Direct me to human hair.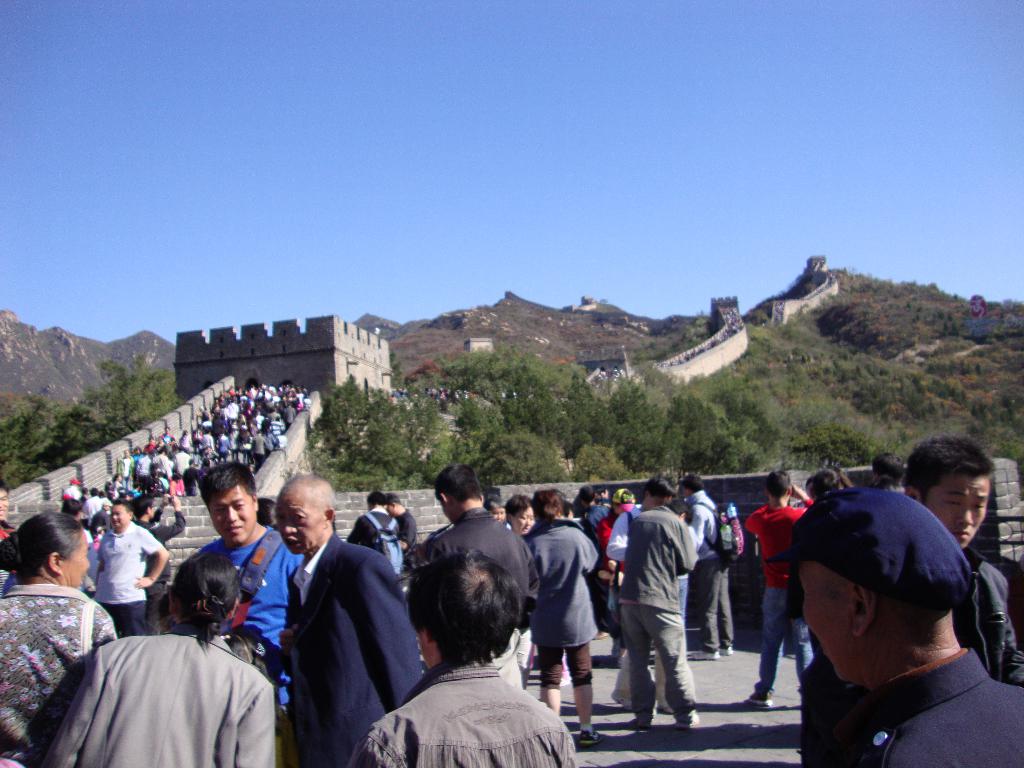
Direction: <bbox>0, 509, 84, 578</bbox>.
